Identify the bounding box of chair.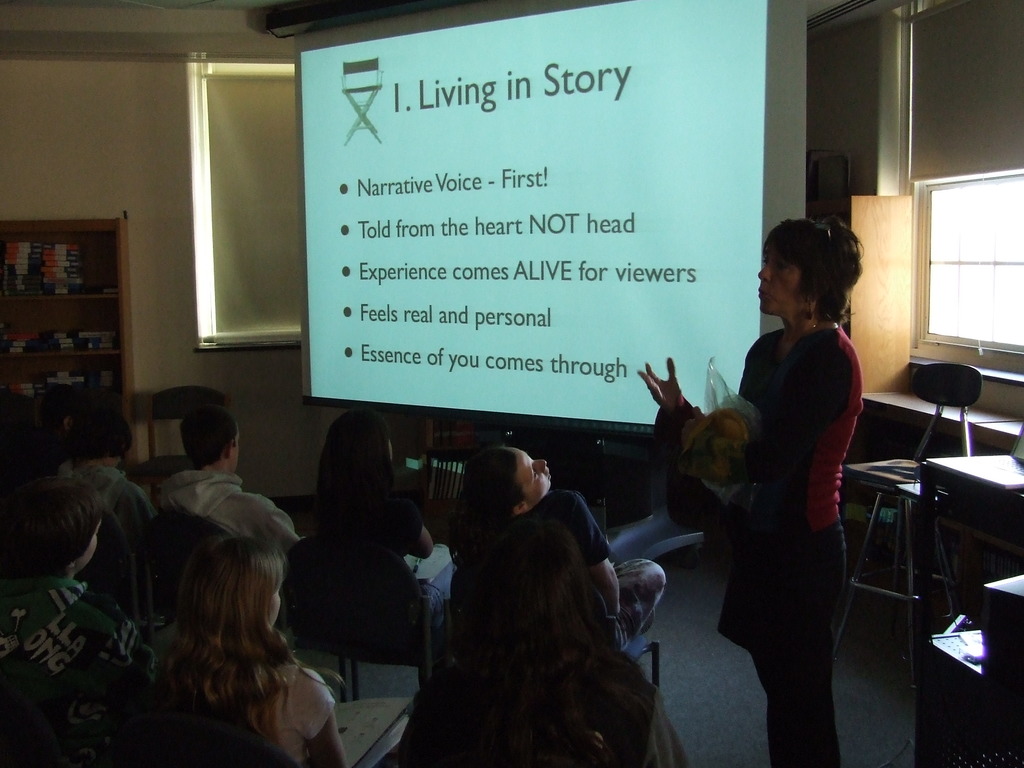
399, 707, 616, 767.
